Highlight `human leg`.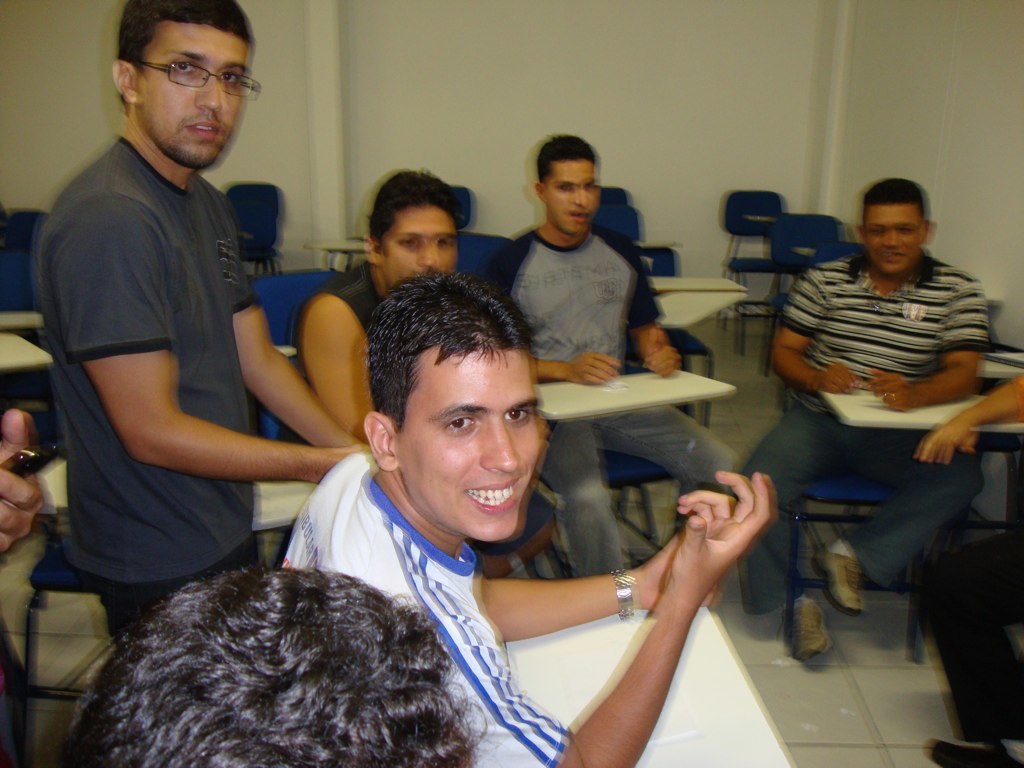
Highlighted region: detection(815, 435, 983, 614).
